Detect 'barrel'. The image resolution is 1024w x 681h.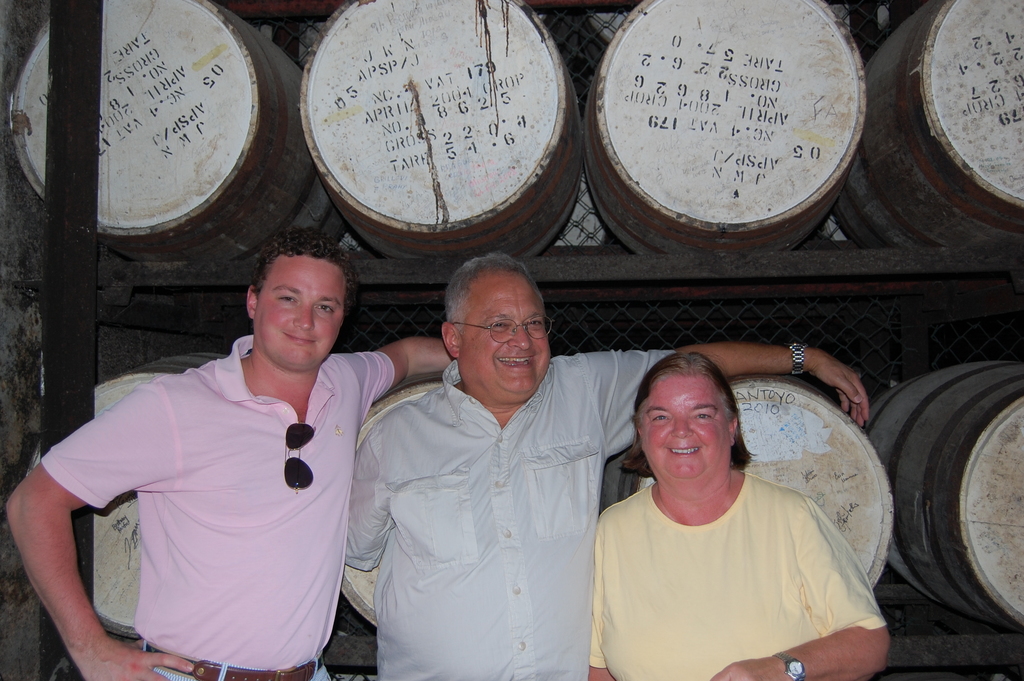
(x1=831, y1=2, x2=1023, y2=249).
